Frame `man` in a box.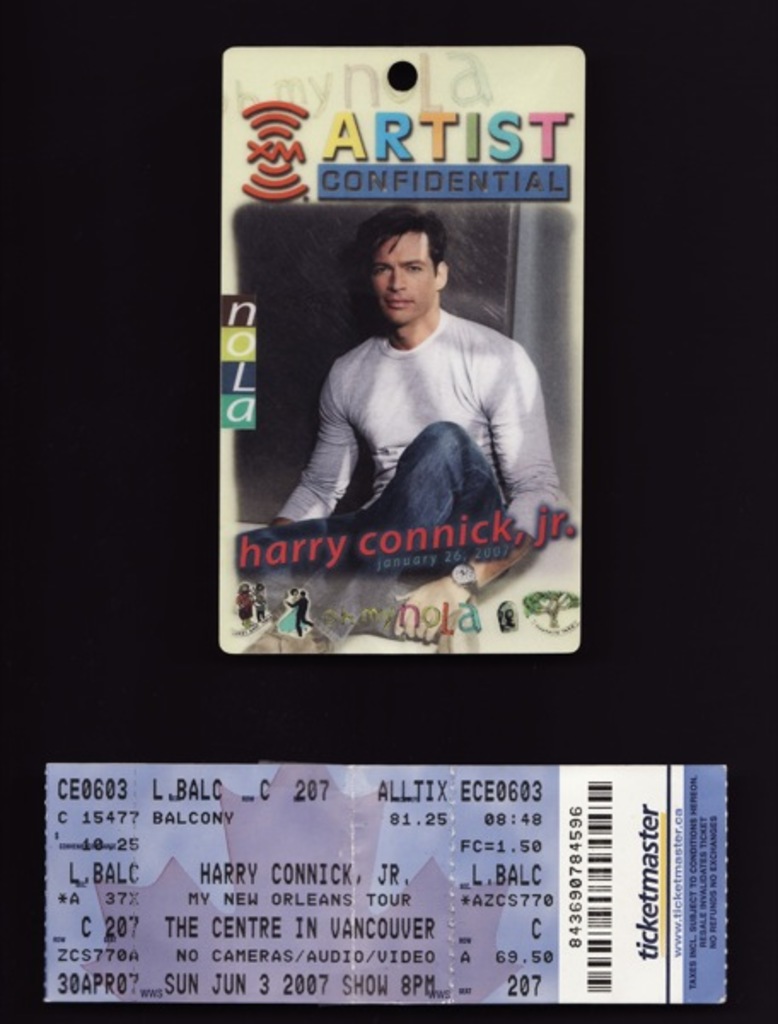
[229,196,572,642].
